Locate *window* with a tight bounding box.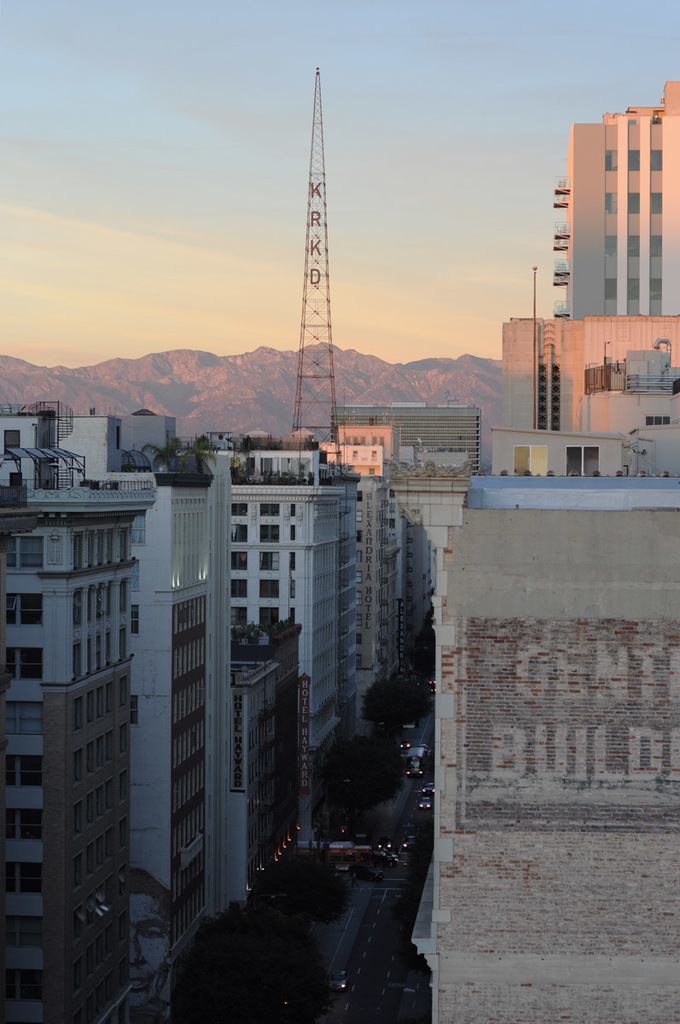
235, 552, 247, 568.
